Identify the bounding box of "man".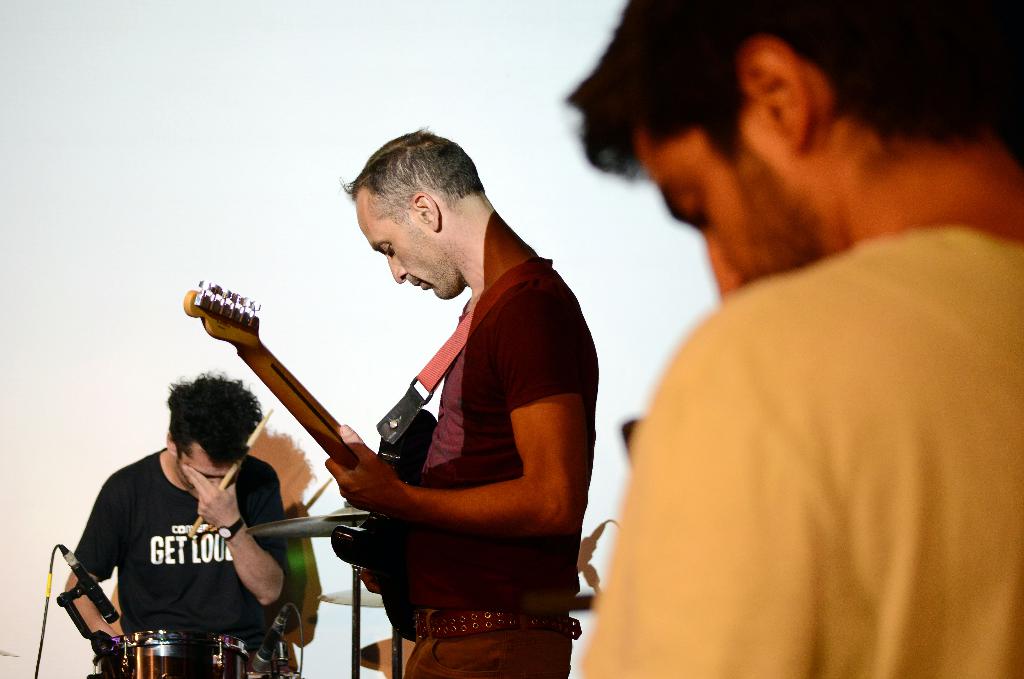
[323, 127, 598, 678].
